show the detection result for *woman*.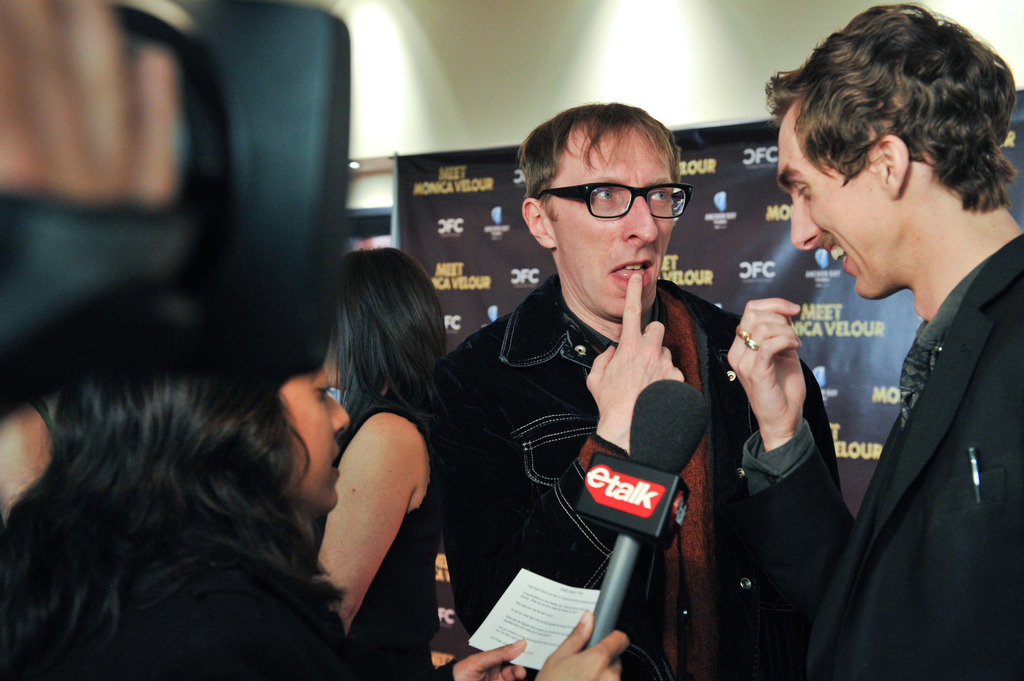
bbox=(0, 356, 635, 680).
